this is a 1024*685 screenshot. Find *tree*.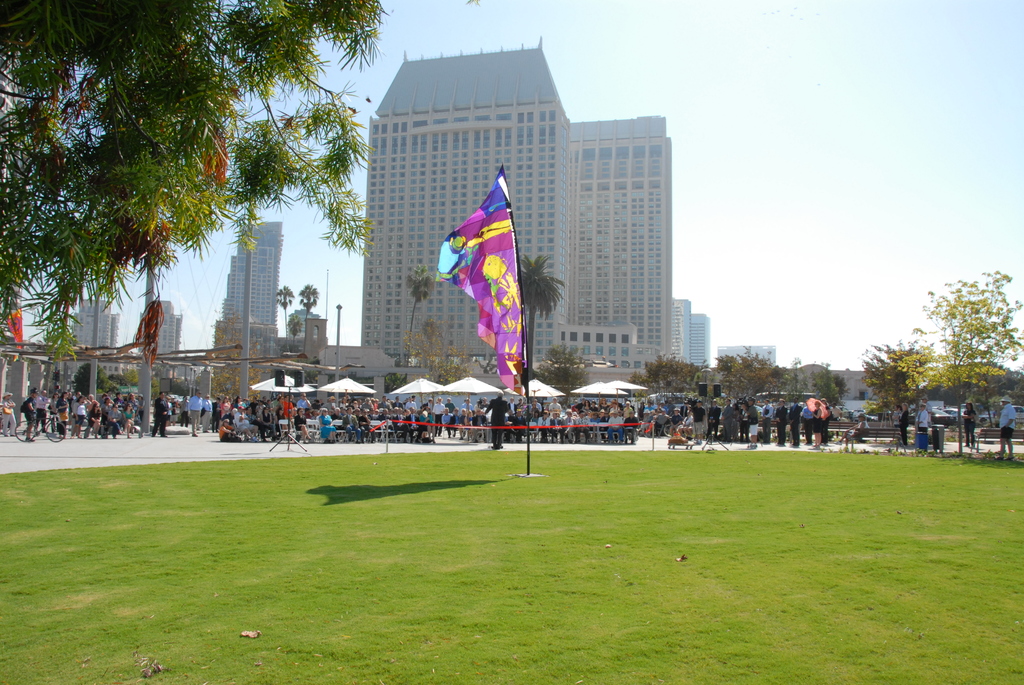
Bounding box: 353/359/404/390.
